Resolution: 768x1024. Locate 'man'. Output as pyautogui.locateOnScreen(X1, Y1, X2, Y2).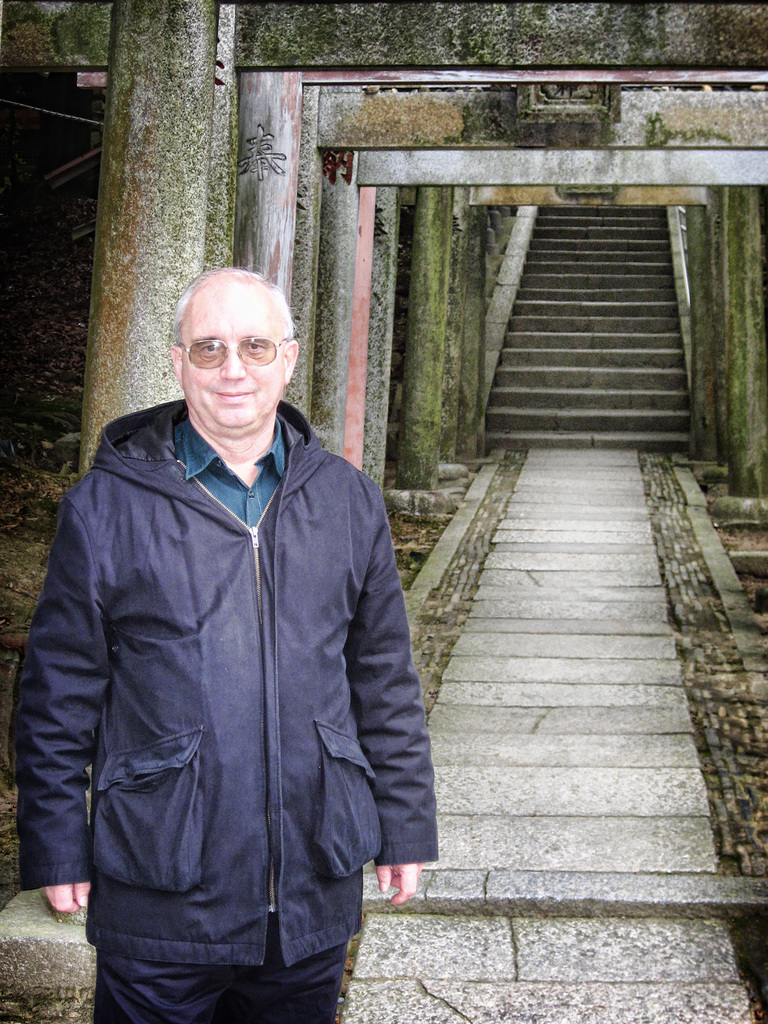
pyautogui.locateOnScreen(16, 255, 448, 1023).
